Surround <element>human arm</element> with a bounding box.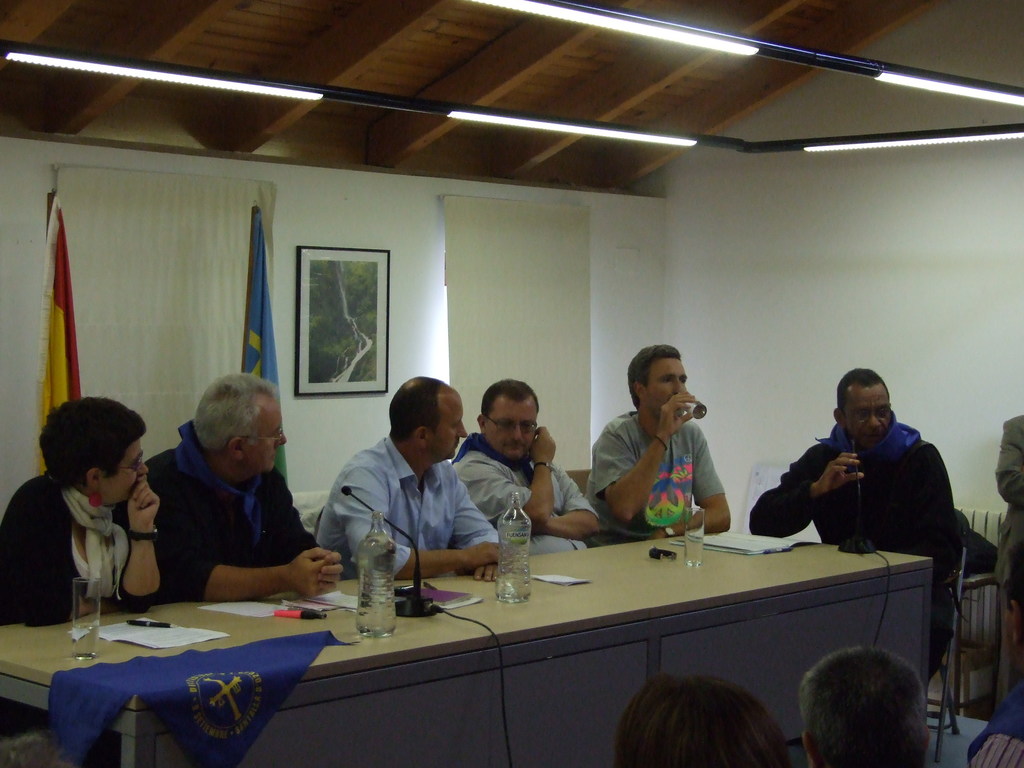
crop(649, 436, 731, 541).
